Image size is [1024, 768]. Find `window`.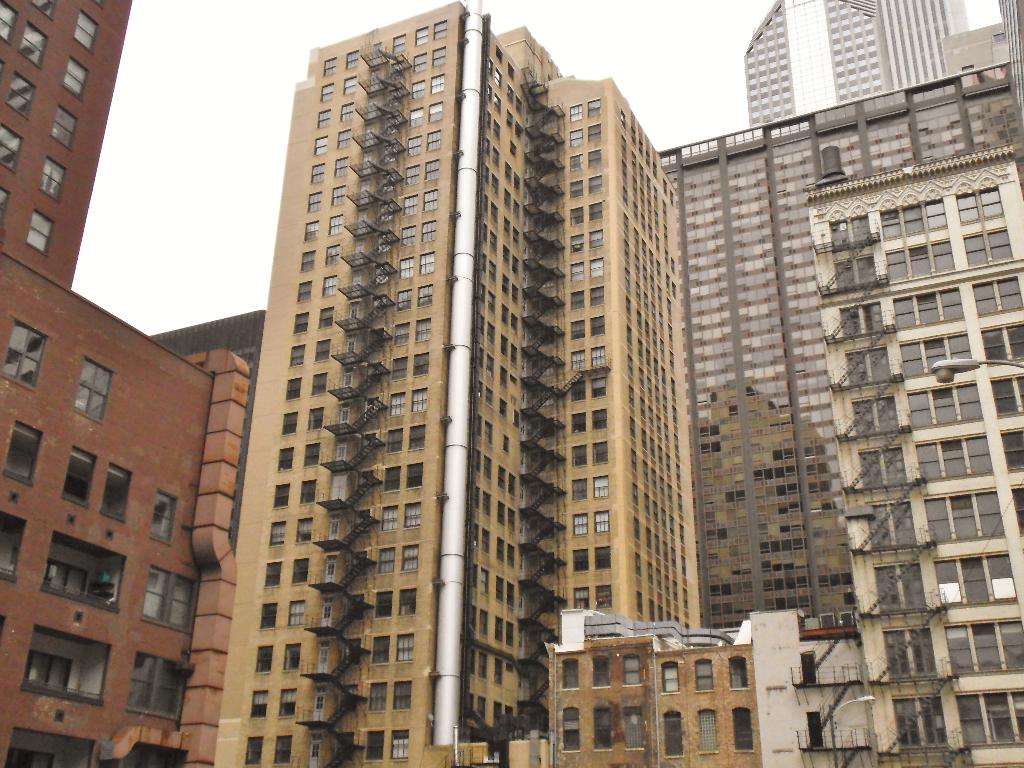
148 492 176 544.
